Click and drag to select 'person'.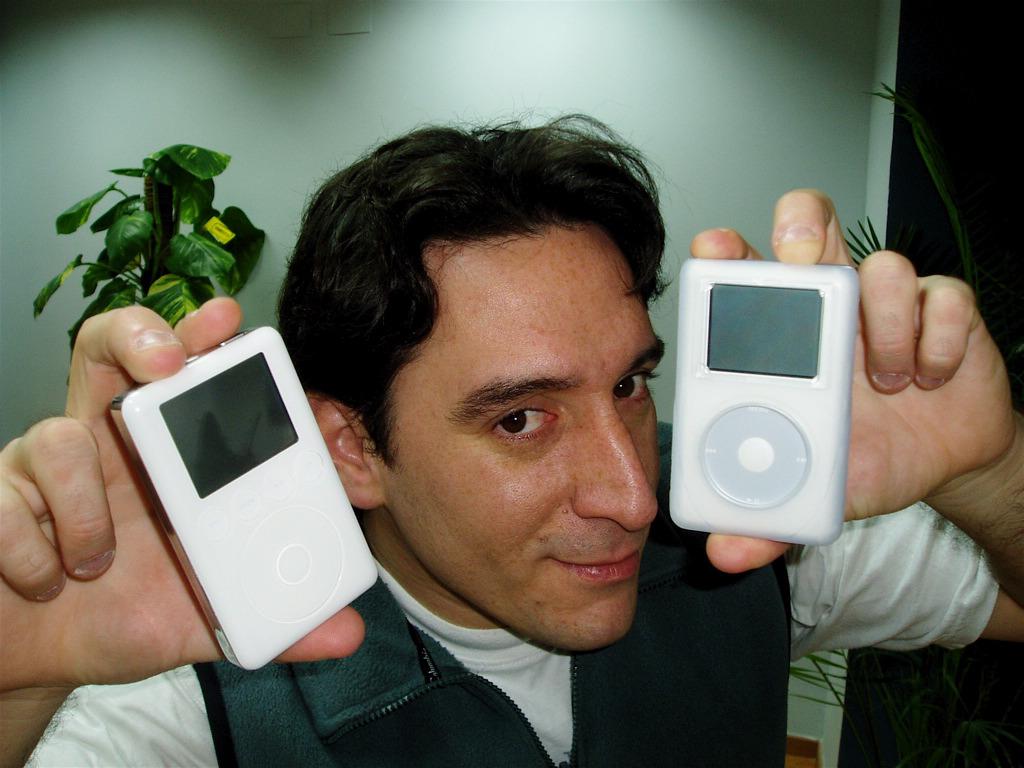
Selection: <region>223, 110, 742, 757</region>.
